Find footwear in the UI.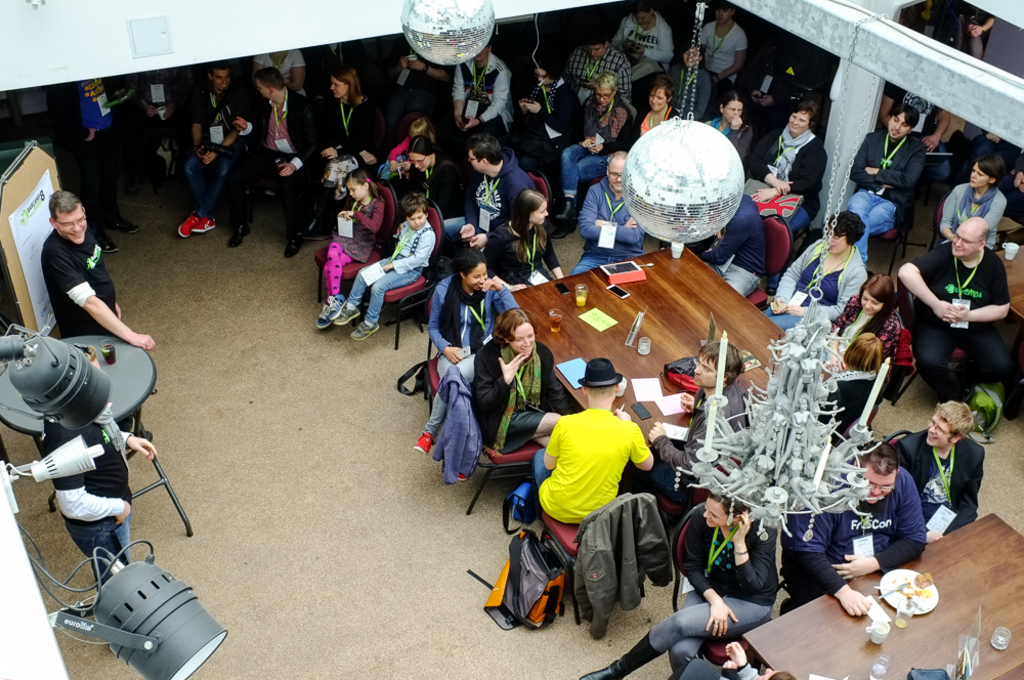
UI element at <bbox>301, 220, 323, 238</bbox>.
